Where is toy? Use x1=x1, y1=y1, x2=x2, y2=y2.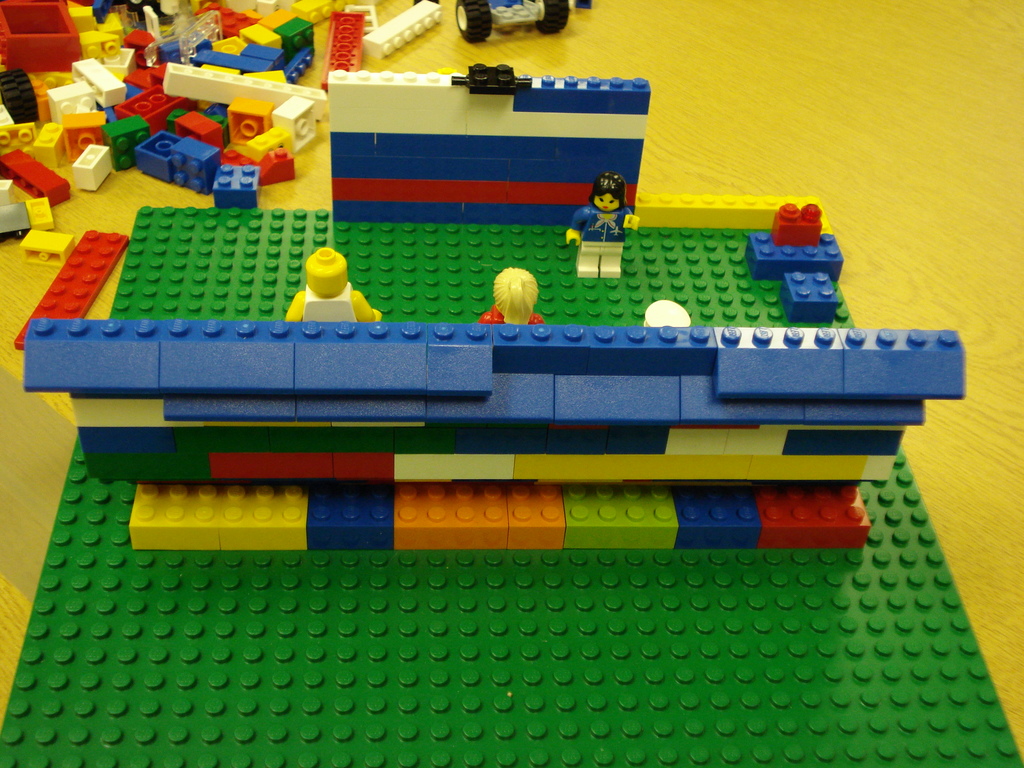
x1=774, y1=199, x2=826, y2=254.
